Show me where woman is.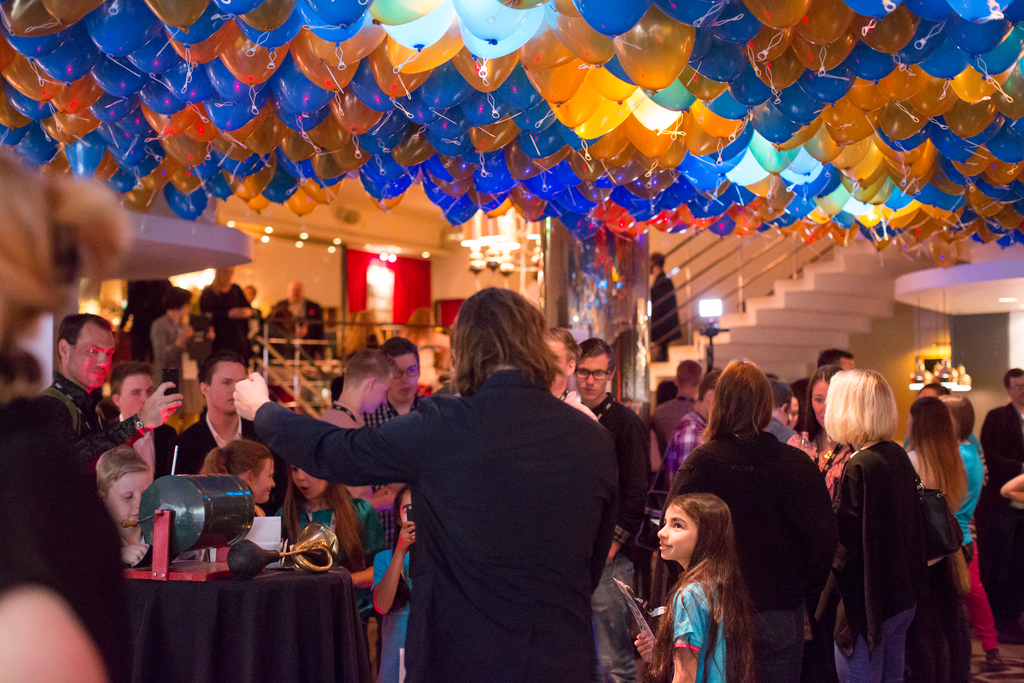
woman is at [left=943, top=388, right=986, bottom=554].
